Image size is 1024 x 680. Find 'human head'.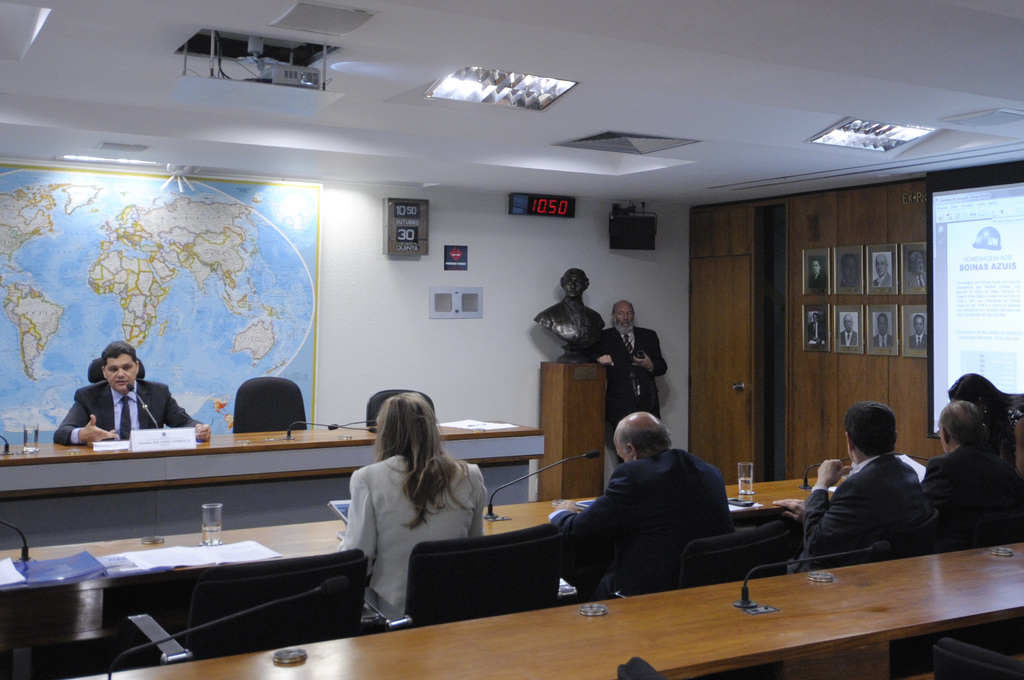
locate(933, 403, 992, 451).
